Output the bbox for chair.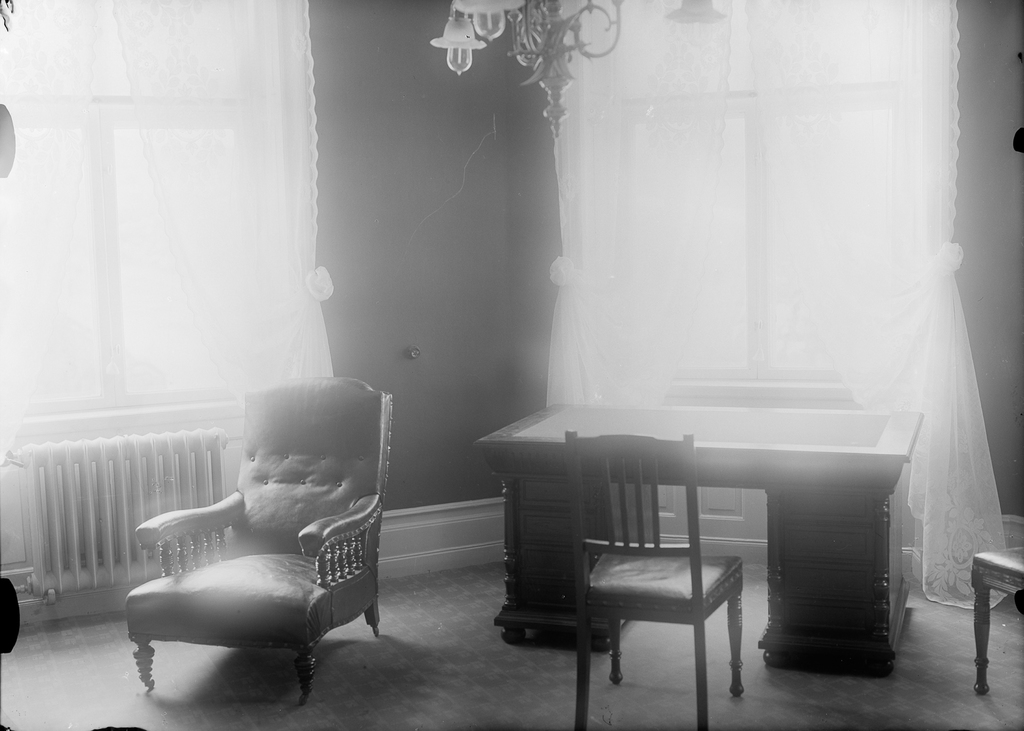
bbox=(561, 428, 745, 730).
